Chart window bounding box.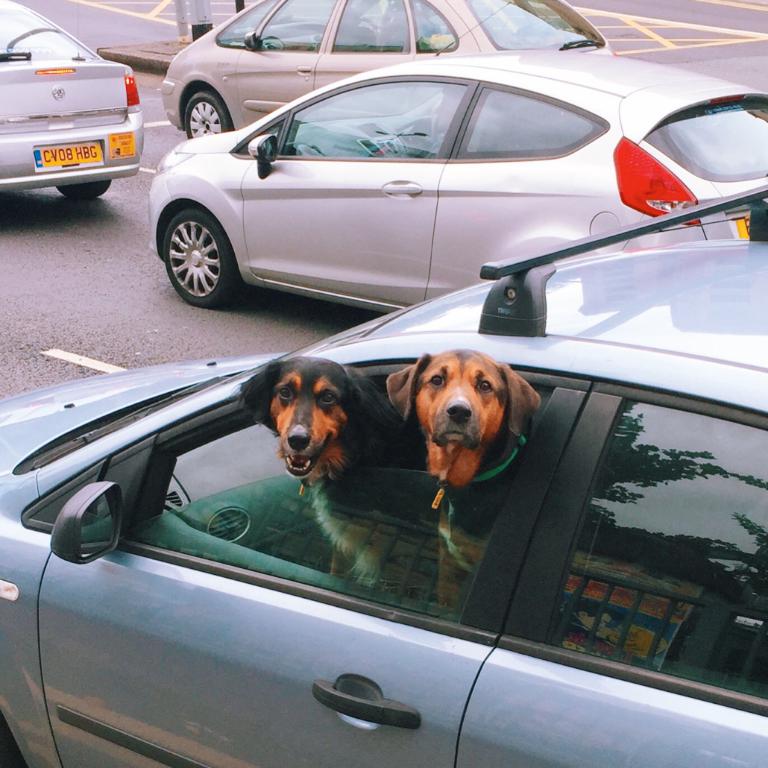
Charted: 410, 0, 451, 52.
